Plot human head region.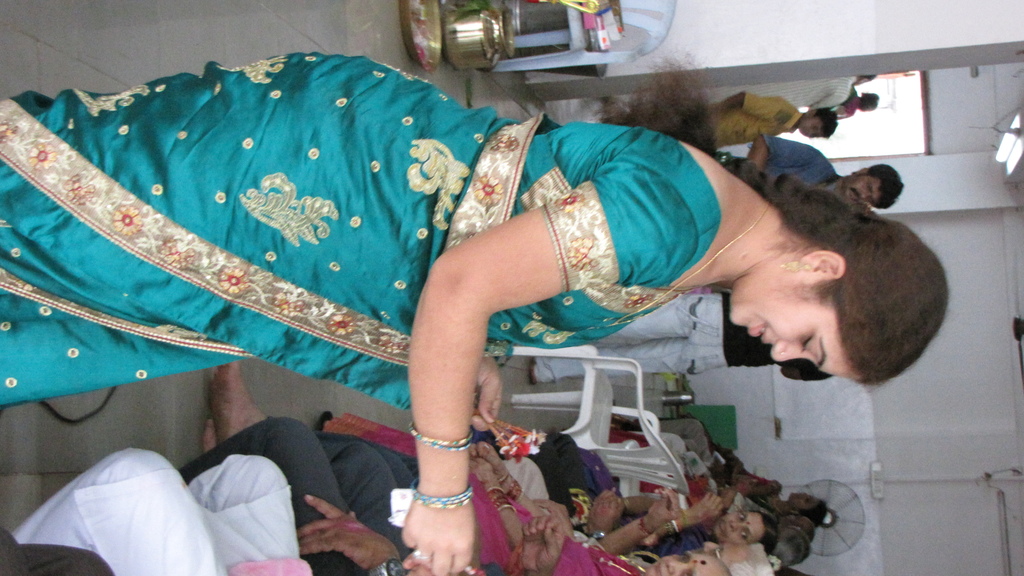
Plotted at 842,161,902,209.
